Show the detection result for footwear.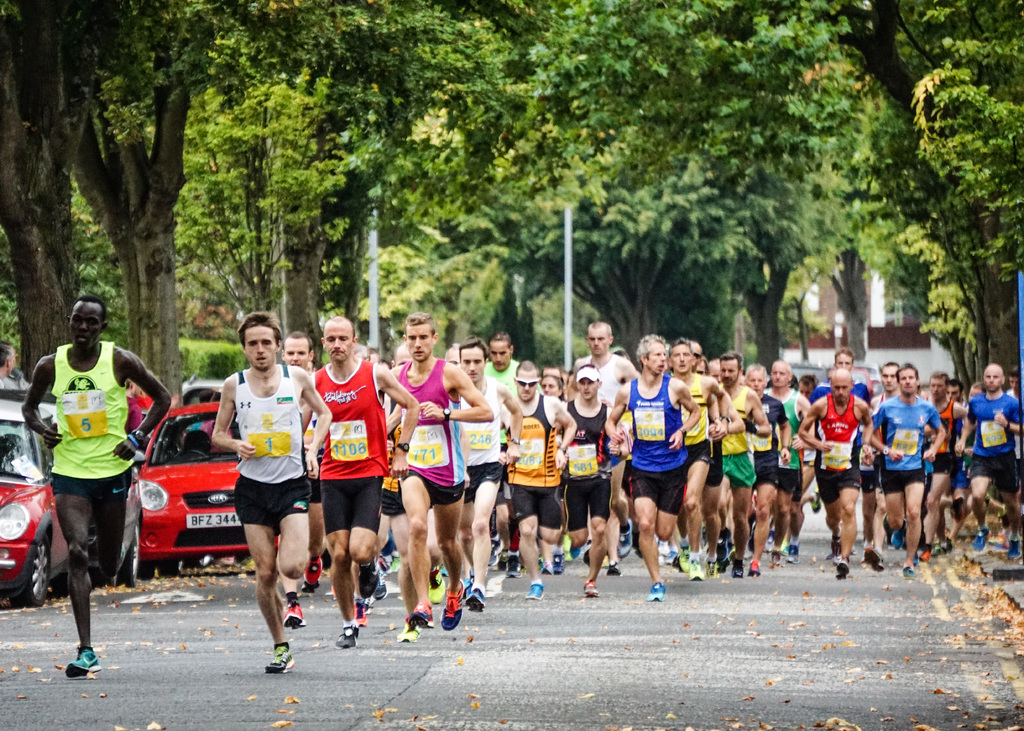
(607, 564, 619, 575).
